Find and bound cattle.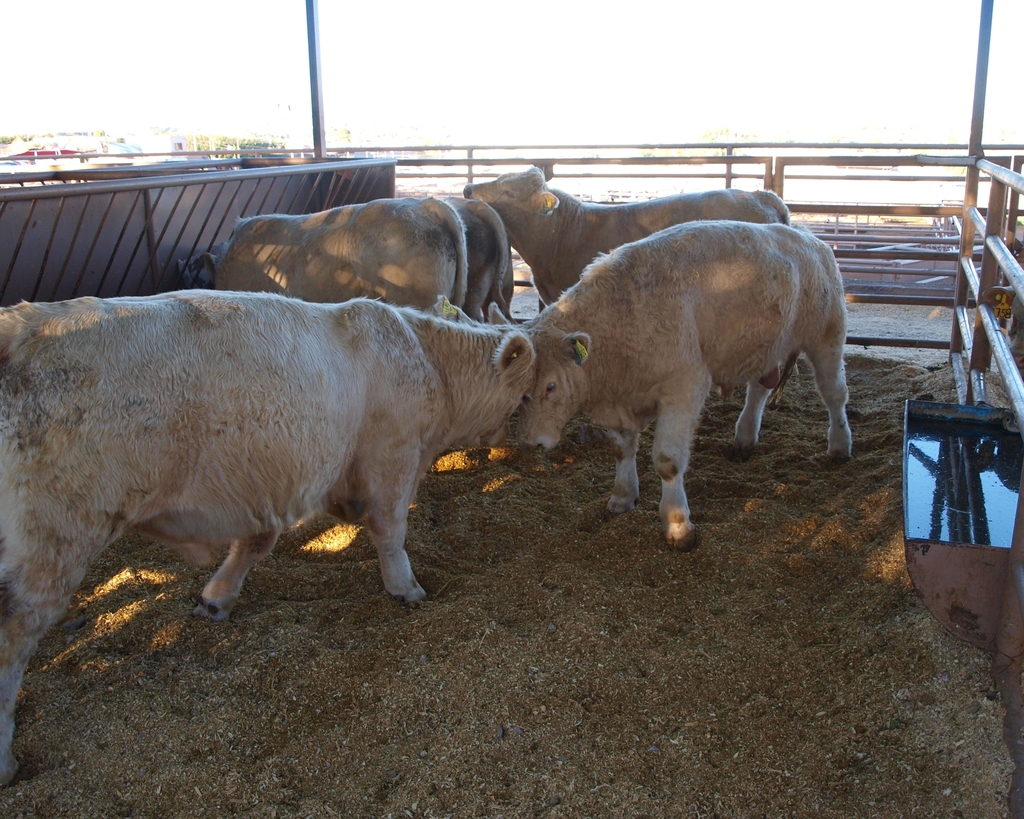
Bound: 454/155/793/410.
